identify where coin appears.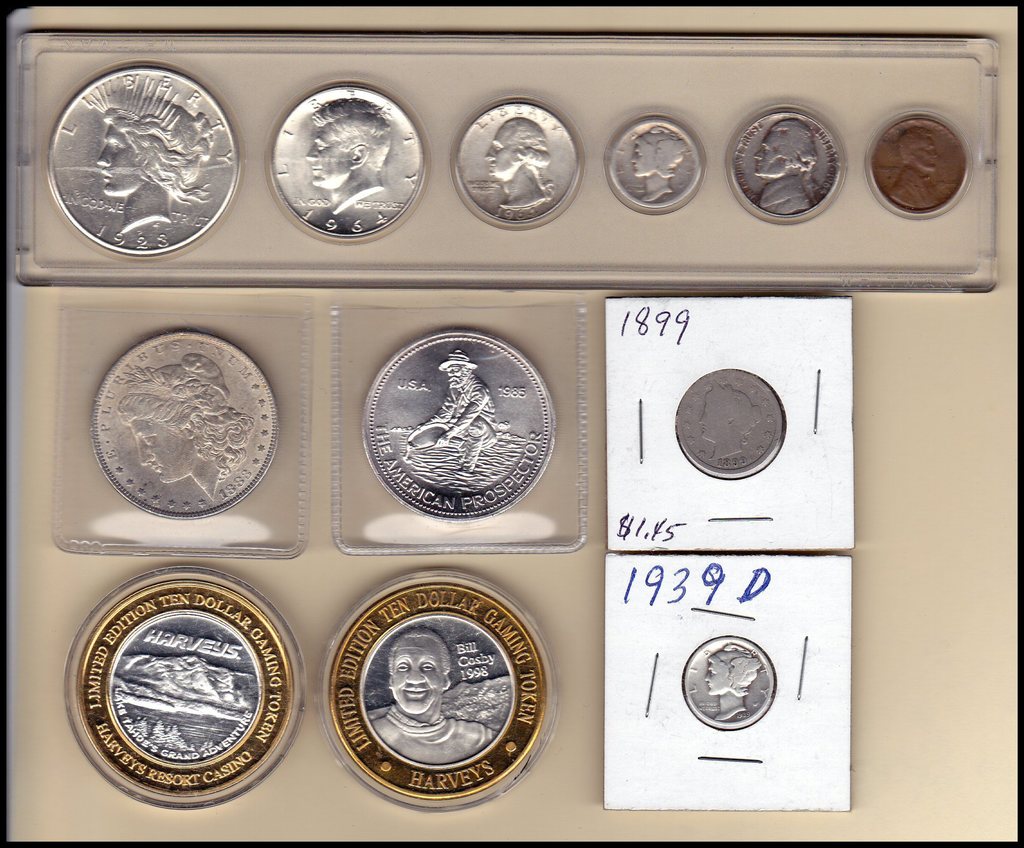
Appears at left=664, top=364, right=785, bottom=476.
